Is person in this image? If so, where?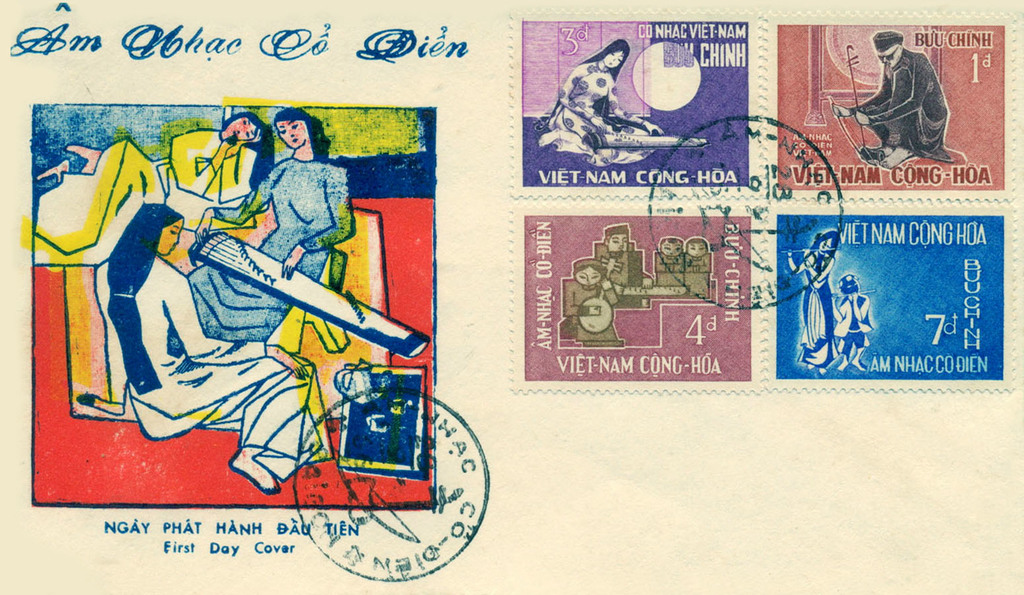
Yes, at rect(77, 199, 333, 488).
